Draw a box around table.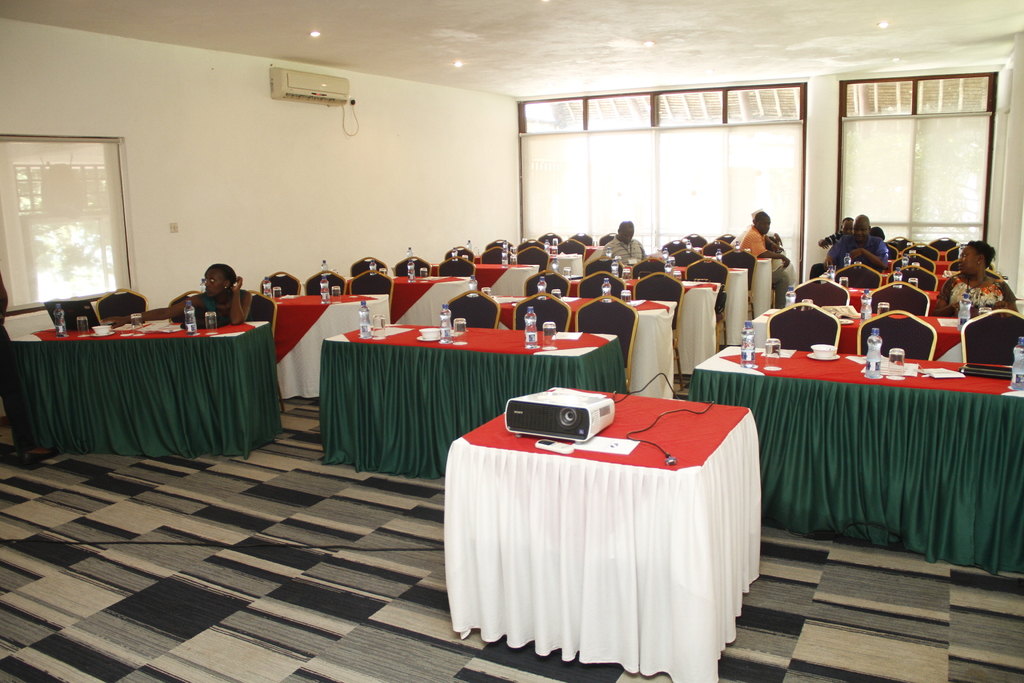
locate(684, 346, 1023, 572).
